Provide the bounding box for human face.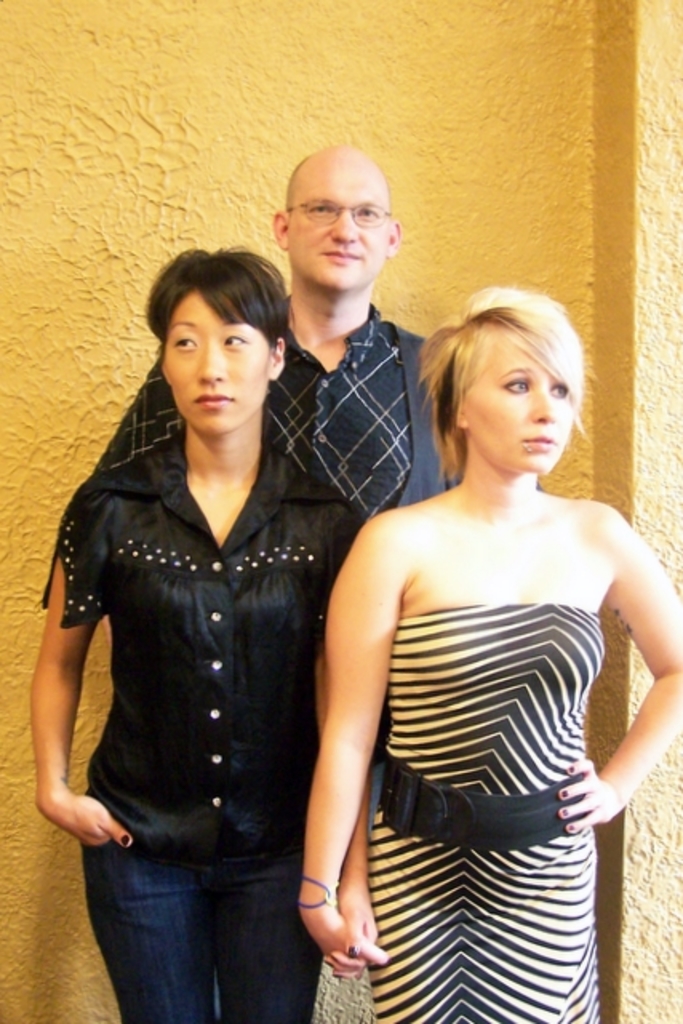
(163, 291, 272, 434).
